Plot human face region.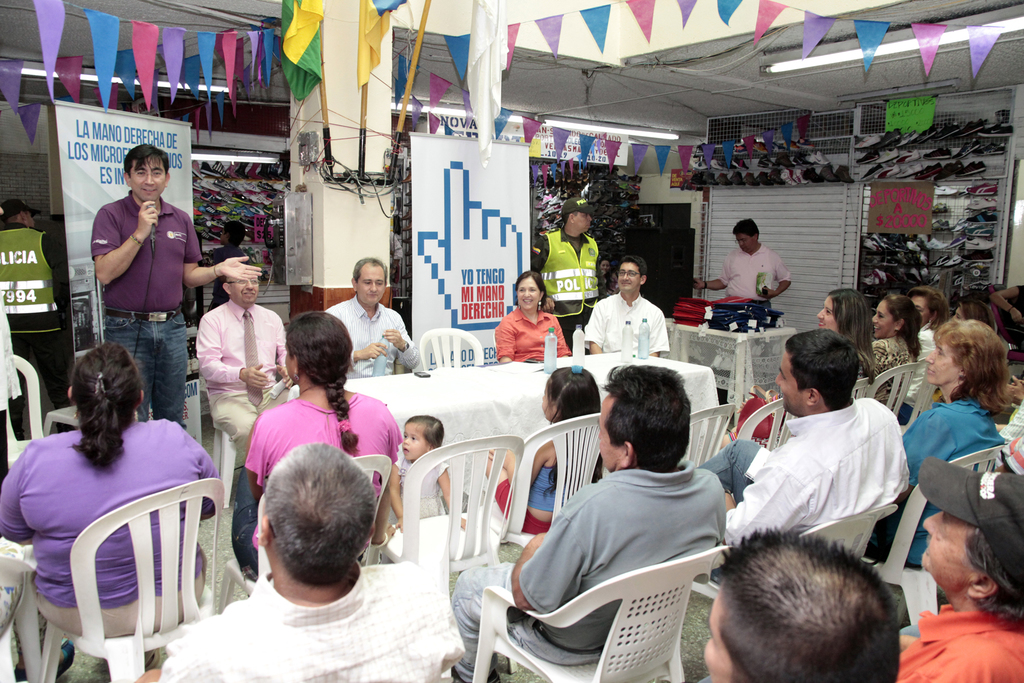
Plotted at detection(400, 420, 430, 458).
